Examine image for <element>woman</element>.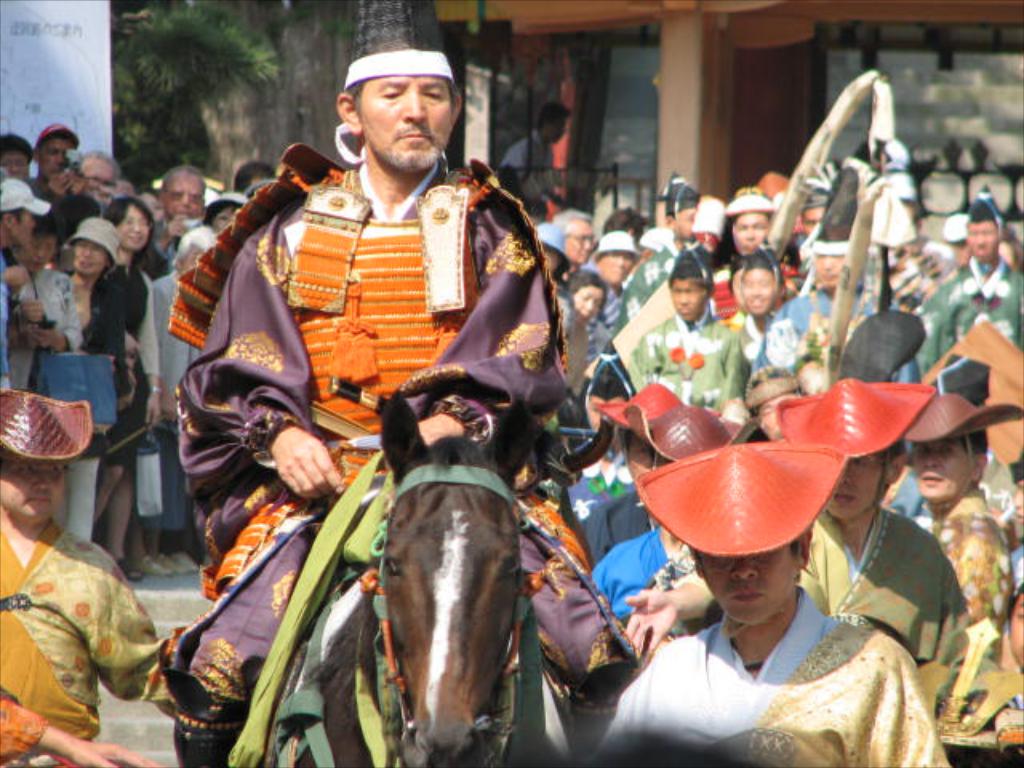
Examination result: region(3, 222, 86, 424).
